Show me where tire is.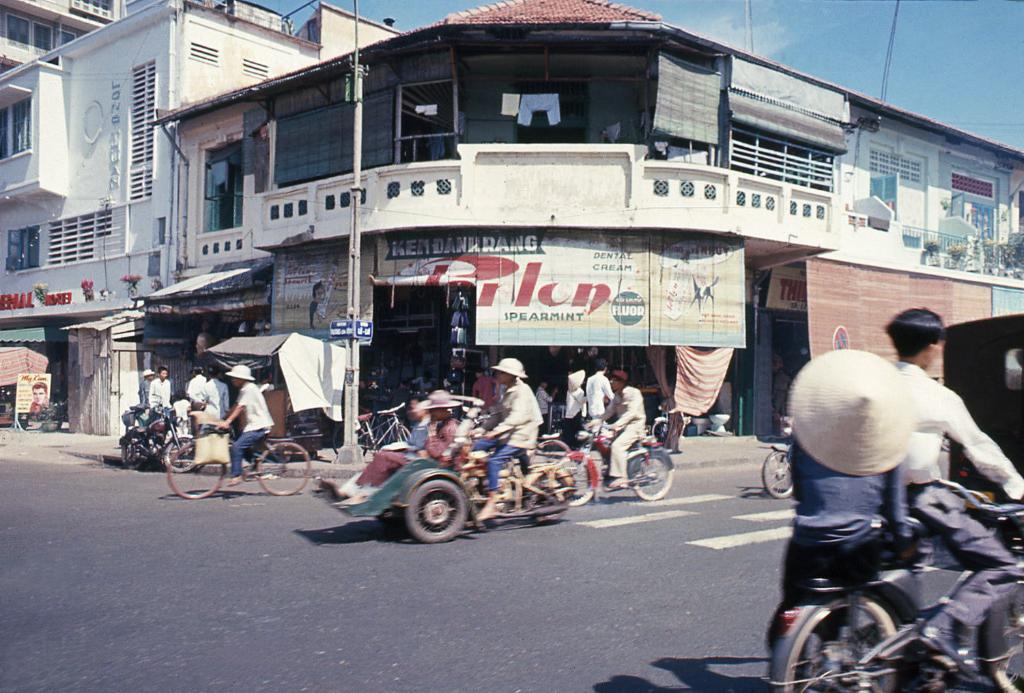
tire is at [x1=164, y1=441, x2=229, y2=498].
